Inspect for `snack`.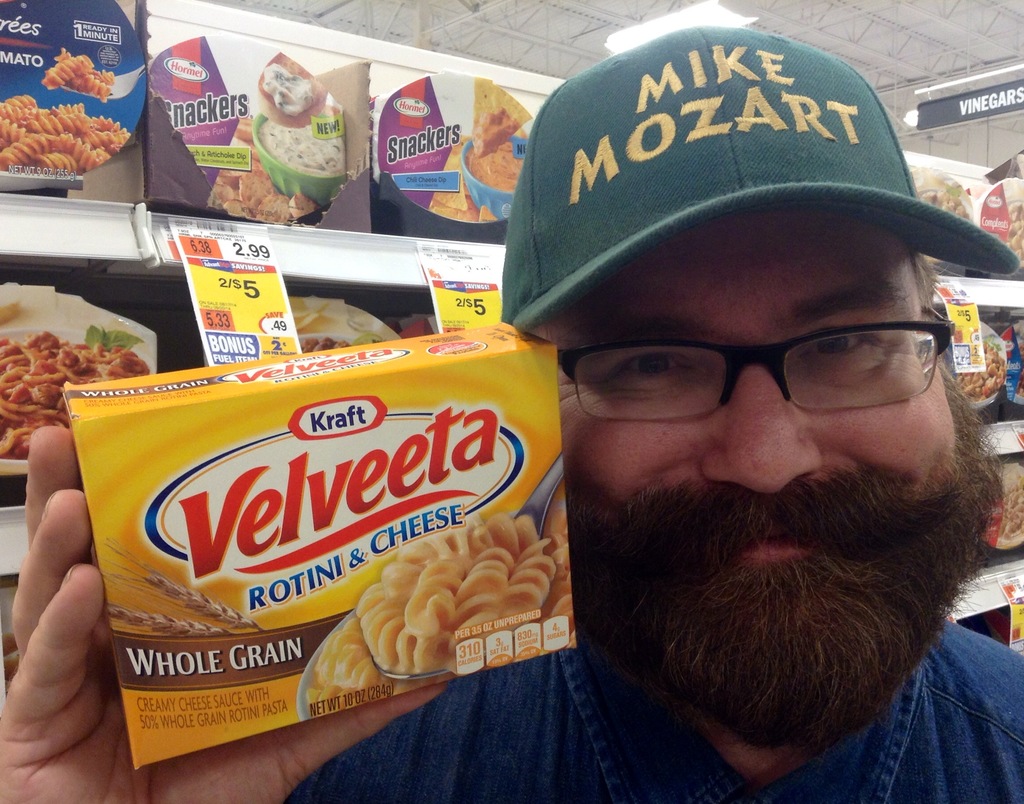
Inspection: BBox(947, 317, 1006, 407).
